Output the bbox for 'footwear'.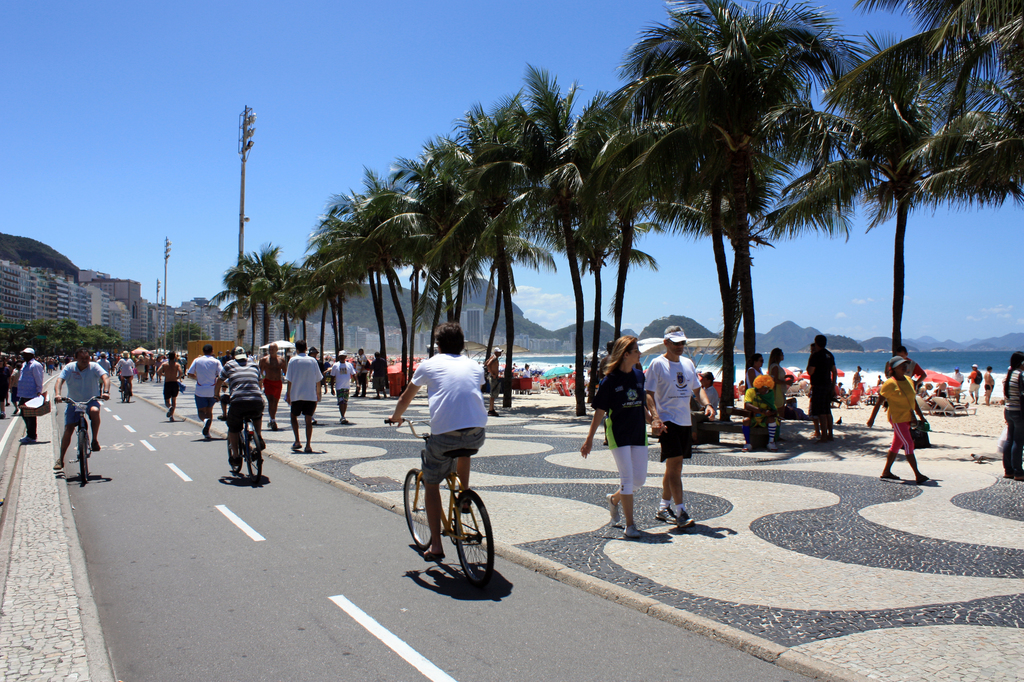
pyautogui.locateOnScreen(878, 467, 899, 478).
